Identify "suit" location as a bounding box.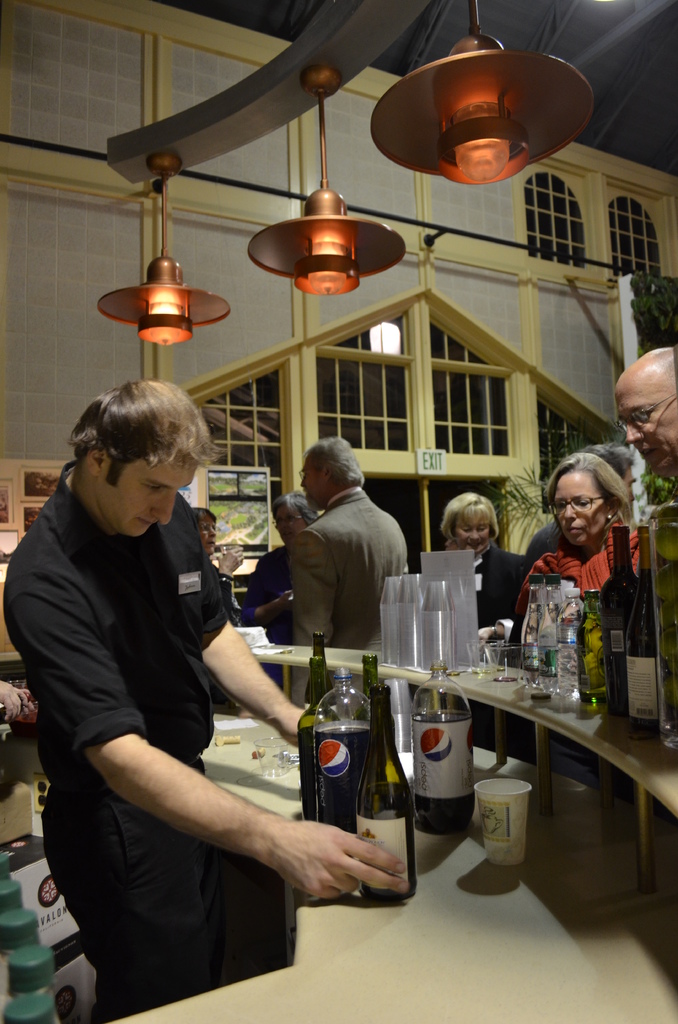
[467,543,524,629].
